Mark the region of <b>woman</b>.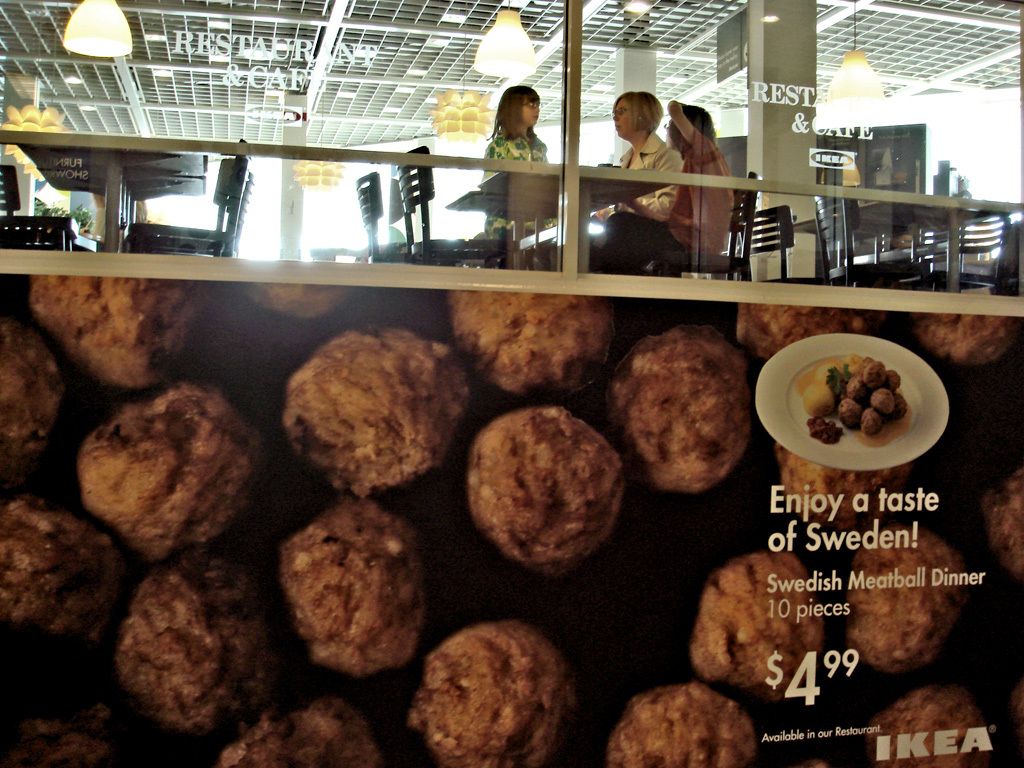
Region: 588:85:687:218.
